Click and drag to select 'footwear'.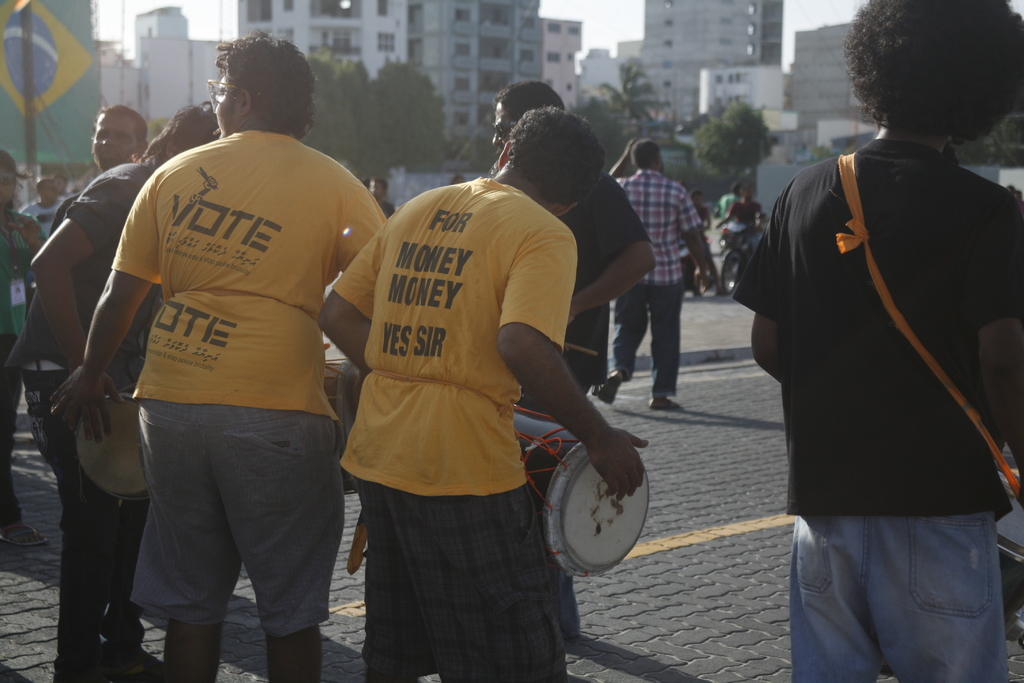
Selection: {"x1": 0, "y1": 524, "x2": 50, "y2": 548}.
